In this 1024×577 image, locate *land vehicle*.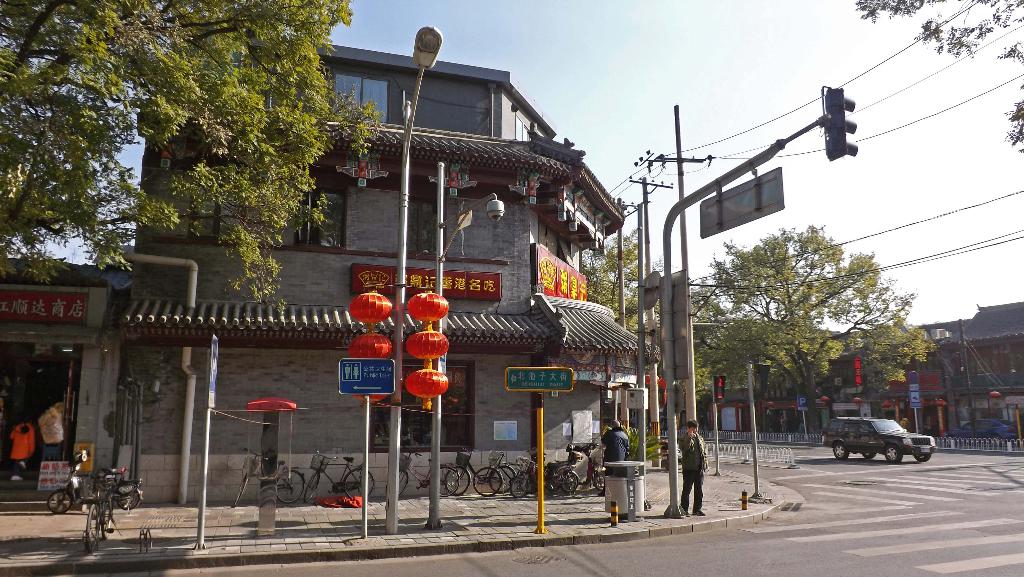
Bounding box: (515, 454, 579, 500).
